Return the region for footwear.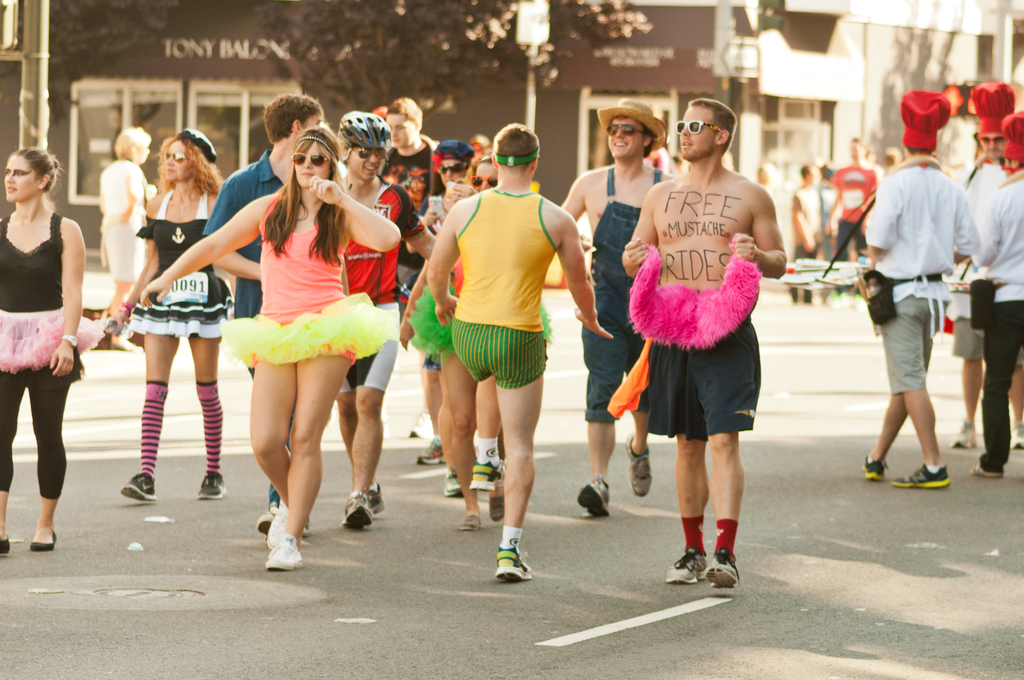
[25,528,58,553].
